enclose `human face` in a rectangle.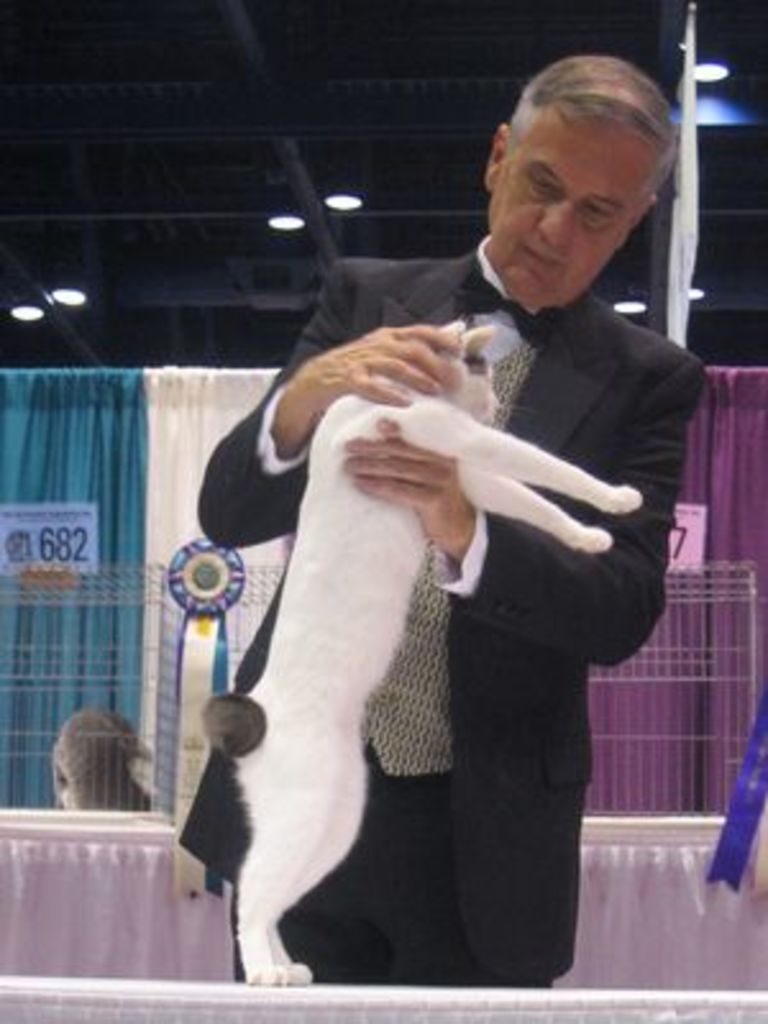
detection(463, 105, 653, 307).
